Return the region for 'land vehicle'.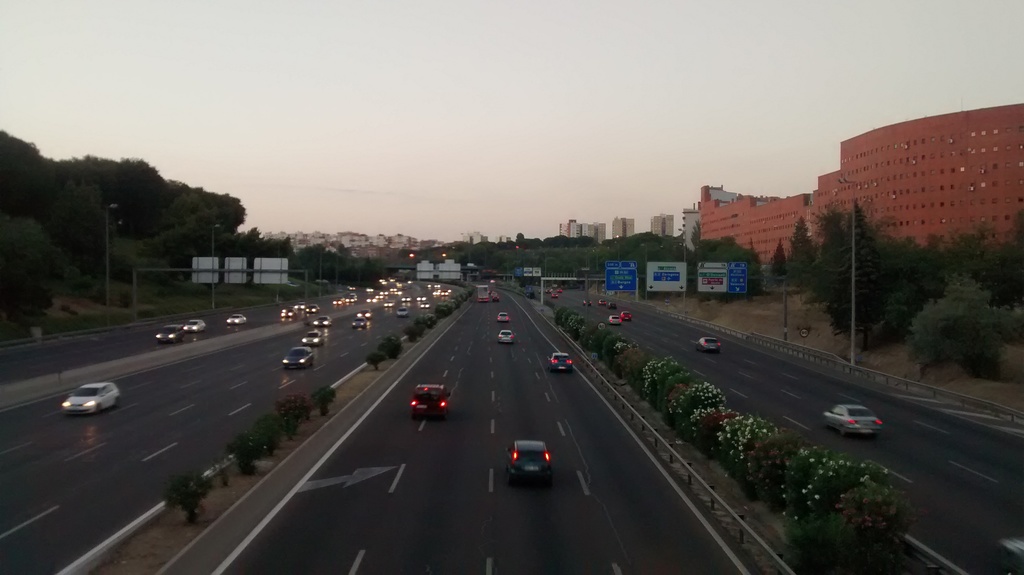
pyautogui.locateOnScreen(156, 325, 186, 339).
